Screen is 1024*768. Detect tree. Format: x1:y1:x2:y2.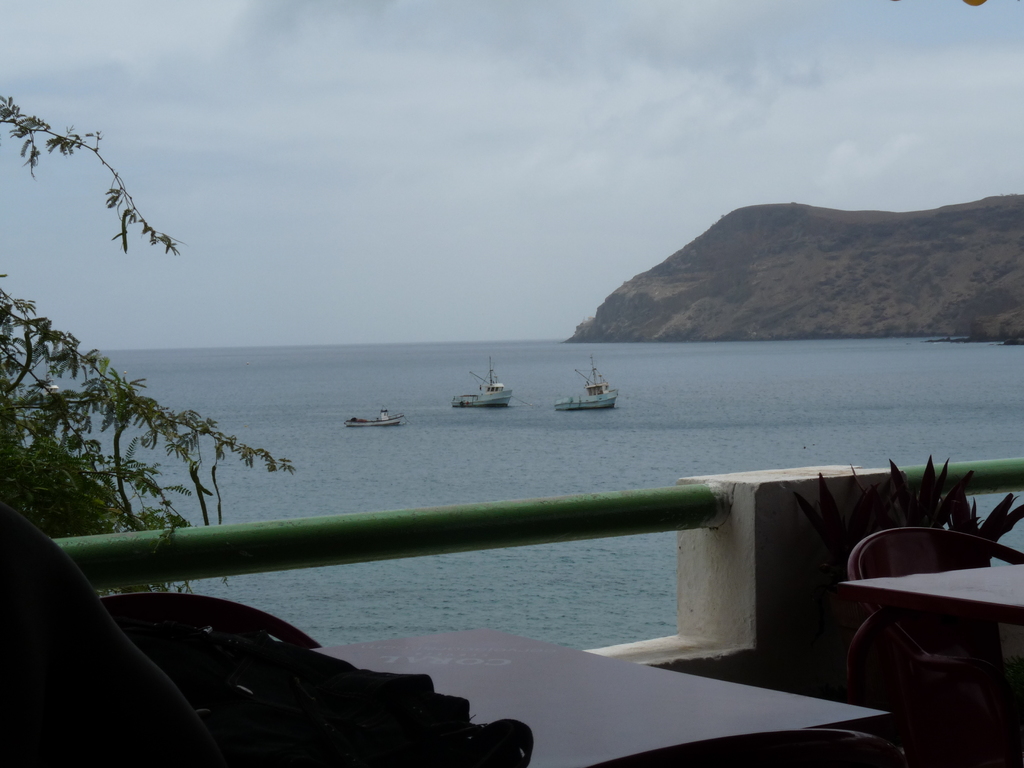
0:95:316:600.
